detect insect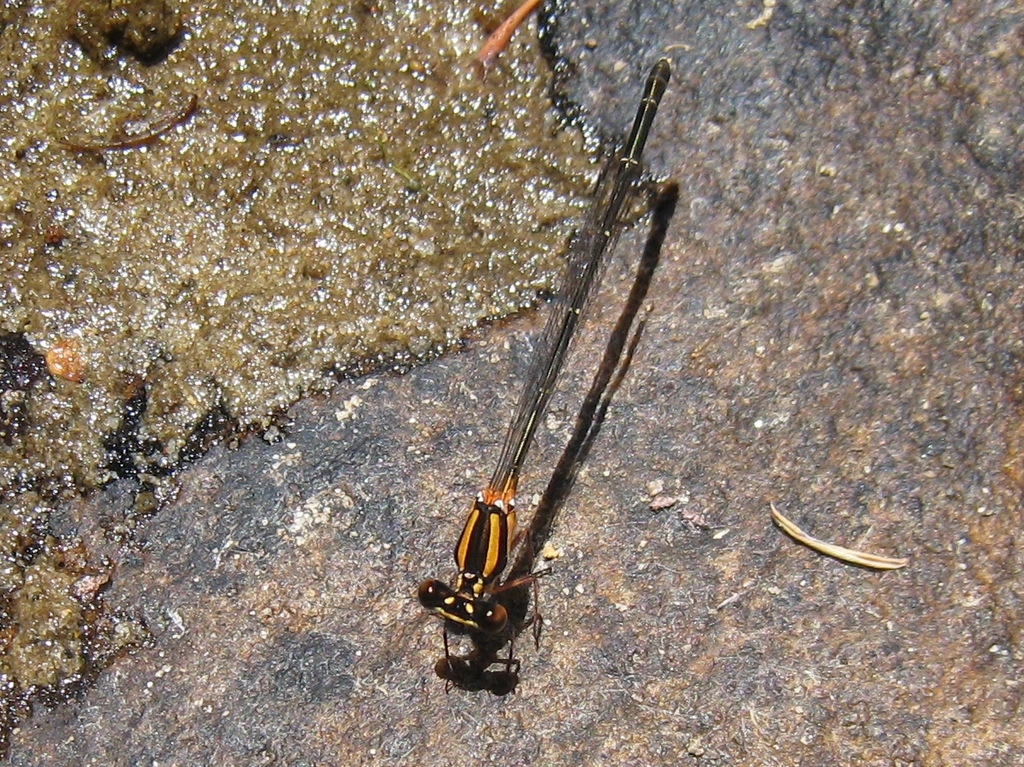
bbox(415, 55, 675, 702)
